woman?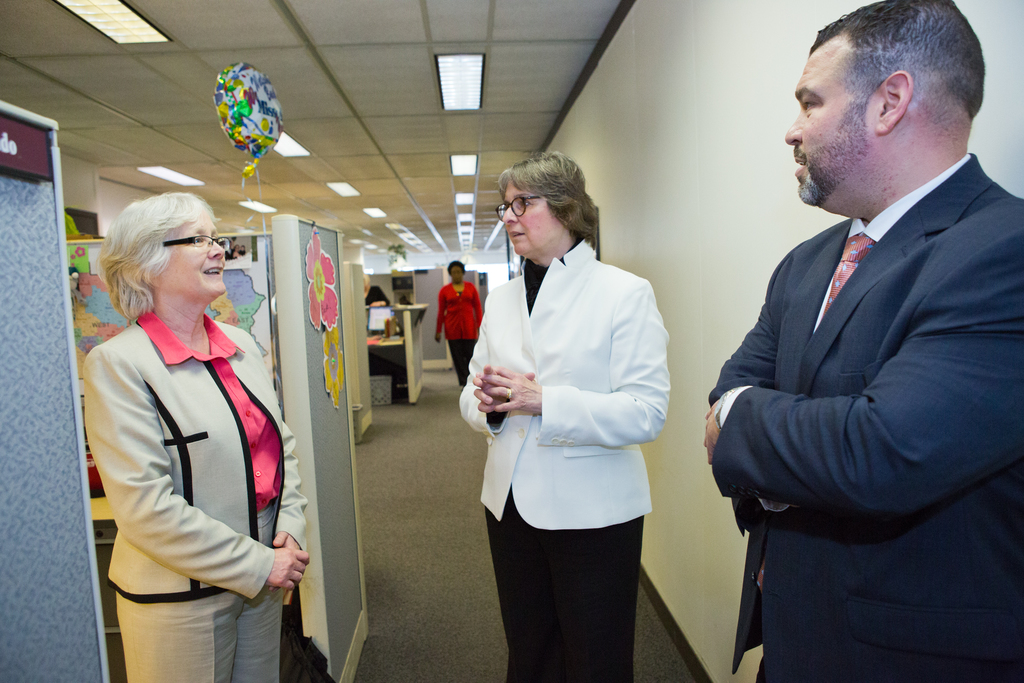
[left=358, top=272, right=391, bottom=323]
